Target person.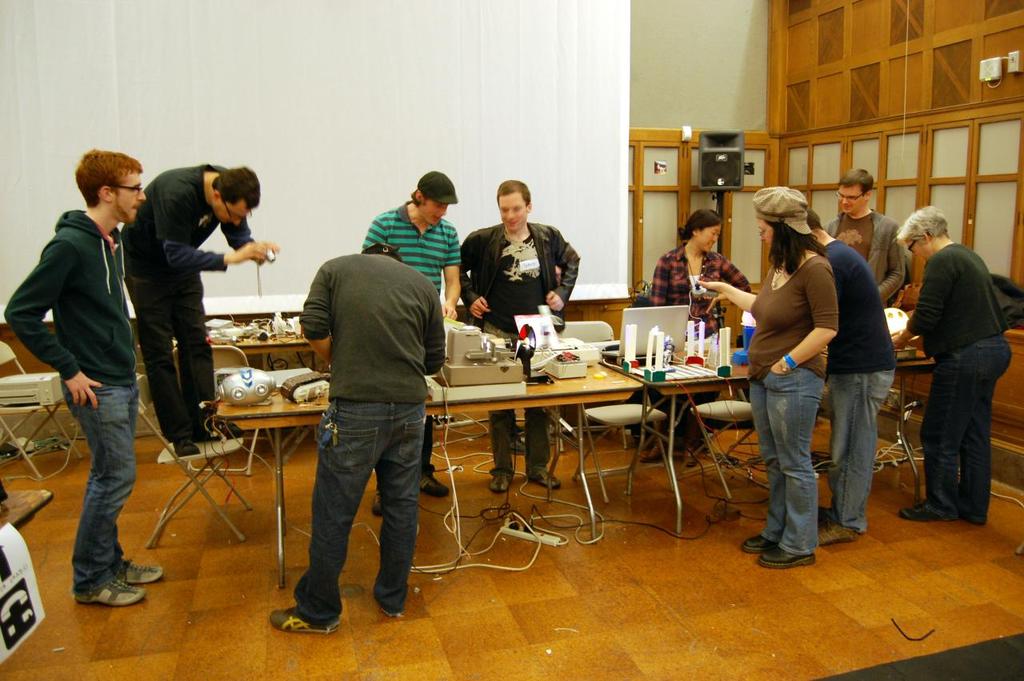
Target region: {"x1": 462, "y1": 181, "x2": 586, "y2": 496}.
